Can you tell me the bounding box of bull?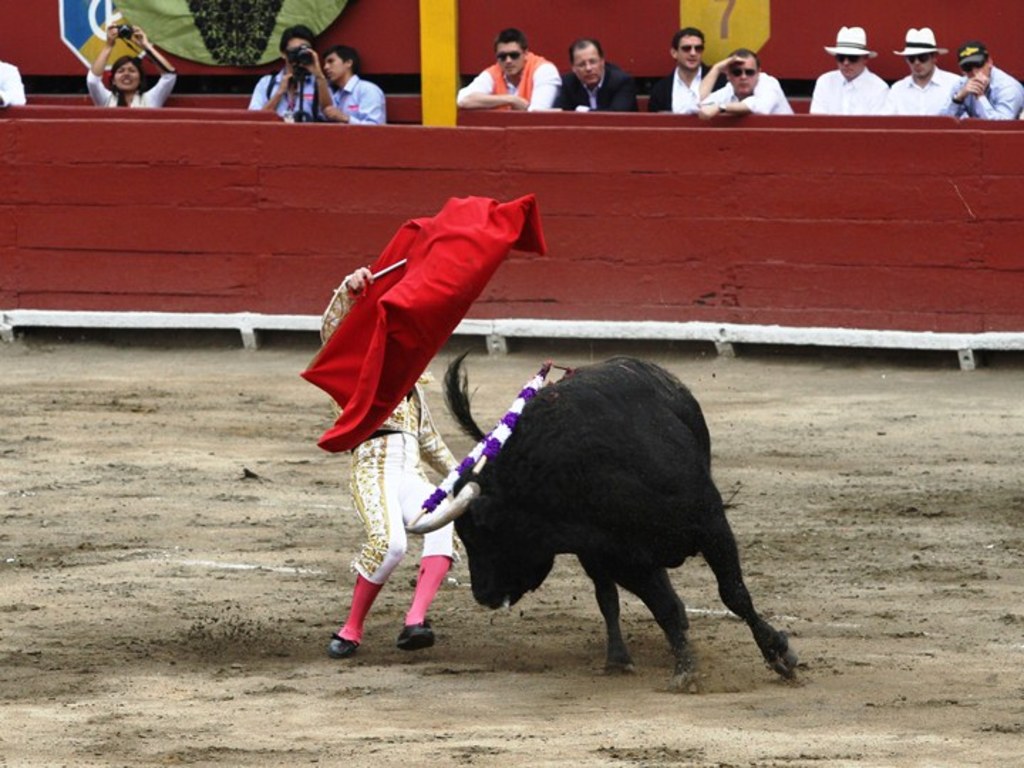
[415, 348, 802, 693].
